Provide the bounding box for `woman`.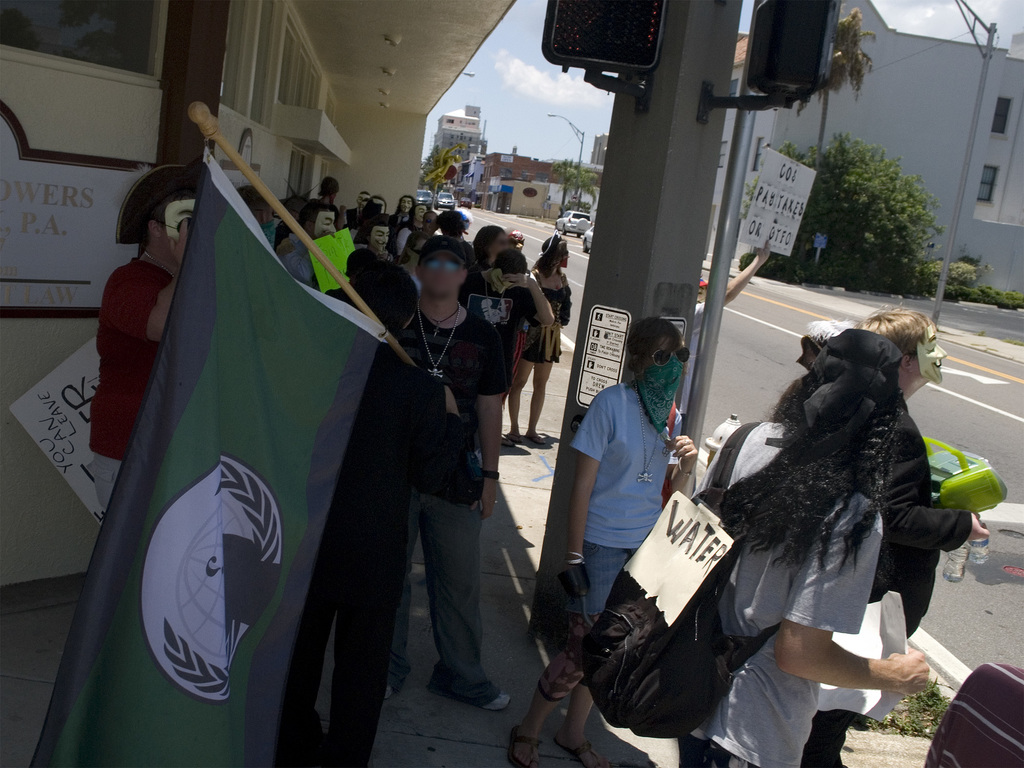
pyautogui.locateOnScreen(394, 230, 424, 302).
